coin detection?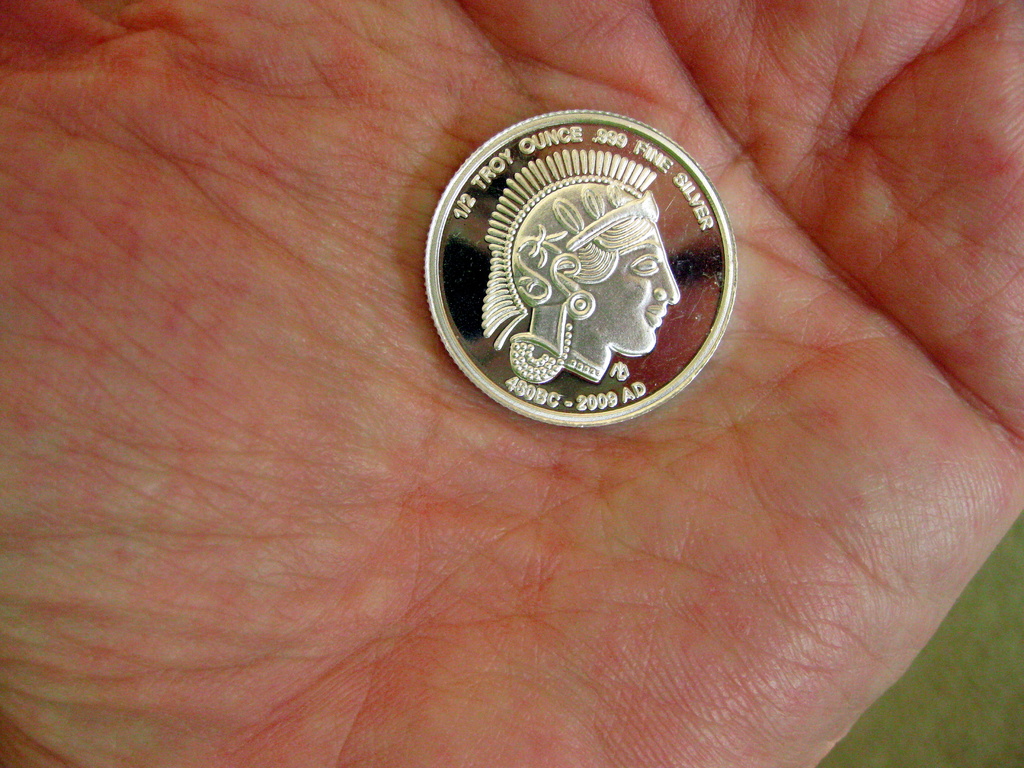
bbox=[423, 104, 740, 430]
